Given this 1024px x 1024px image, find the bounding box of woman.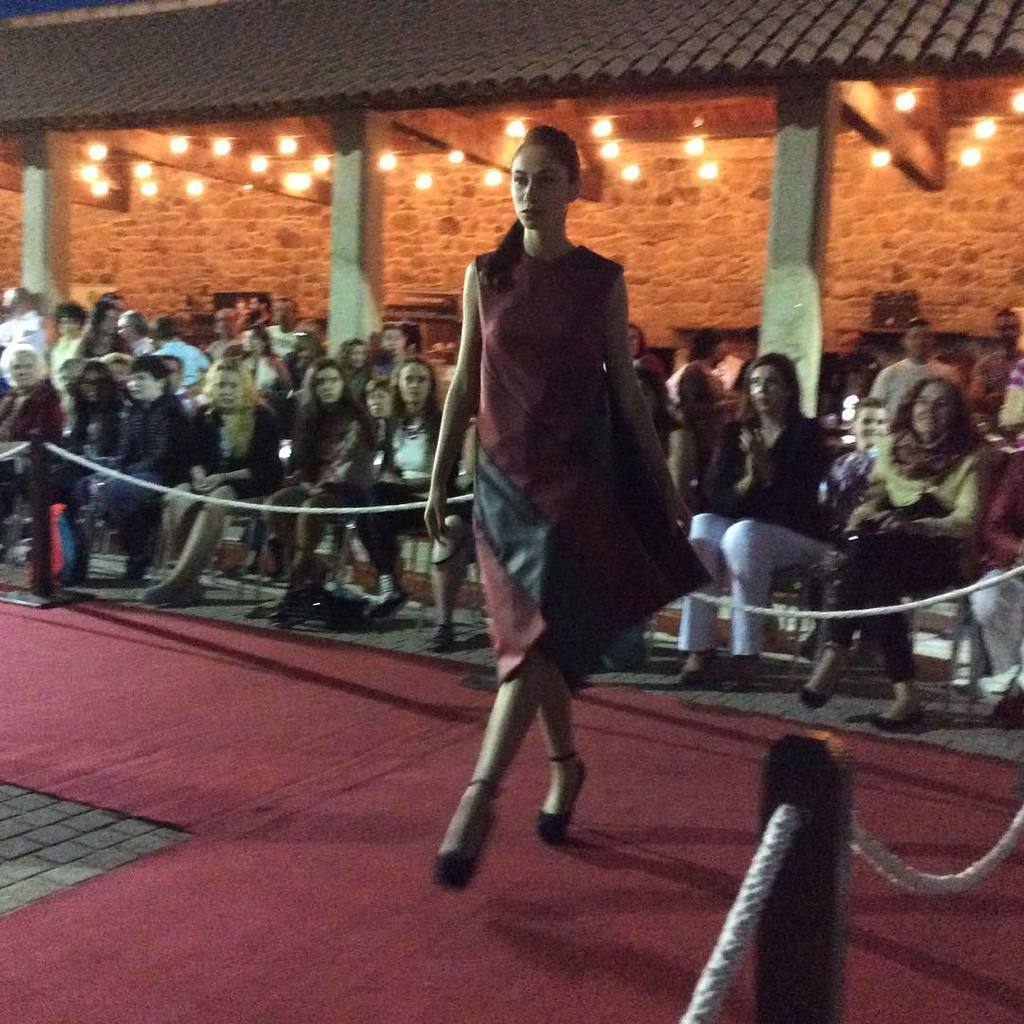
box(411, 119, 722, 869).
